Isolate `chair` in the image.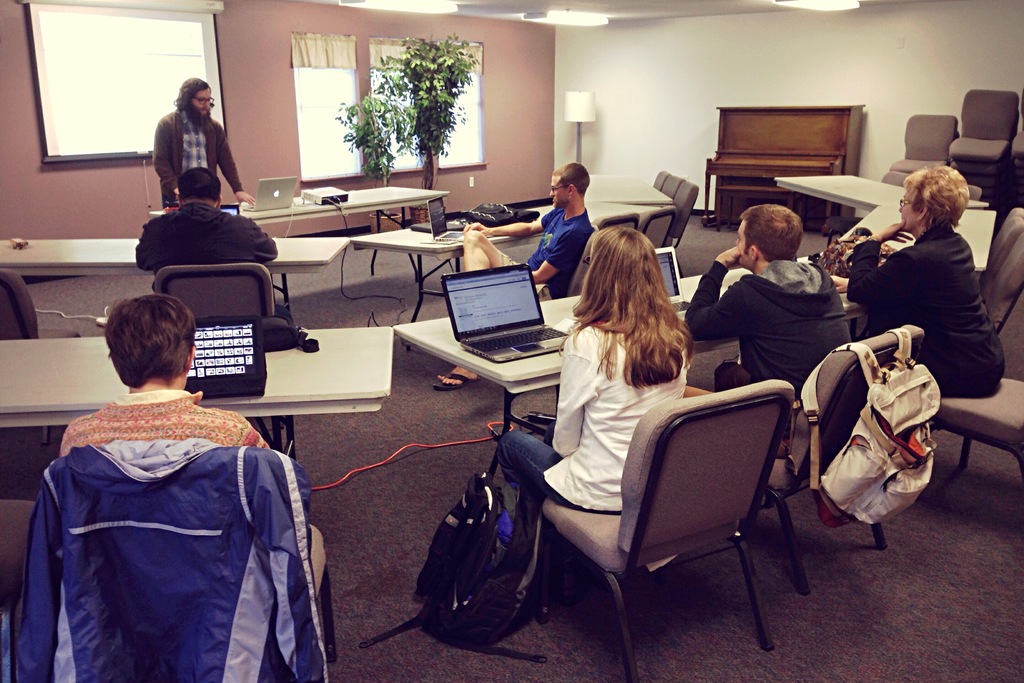
Isolated region: box=[593, 210, 643, 231].
